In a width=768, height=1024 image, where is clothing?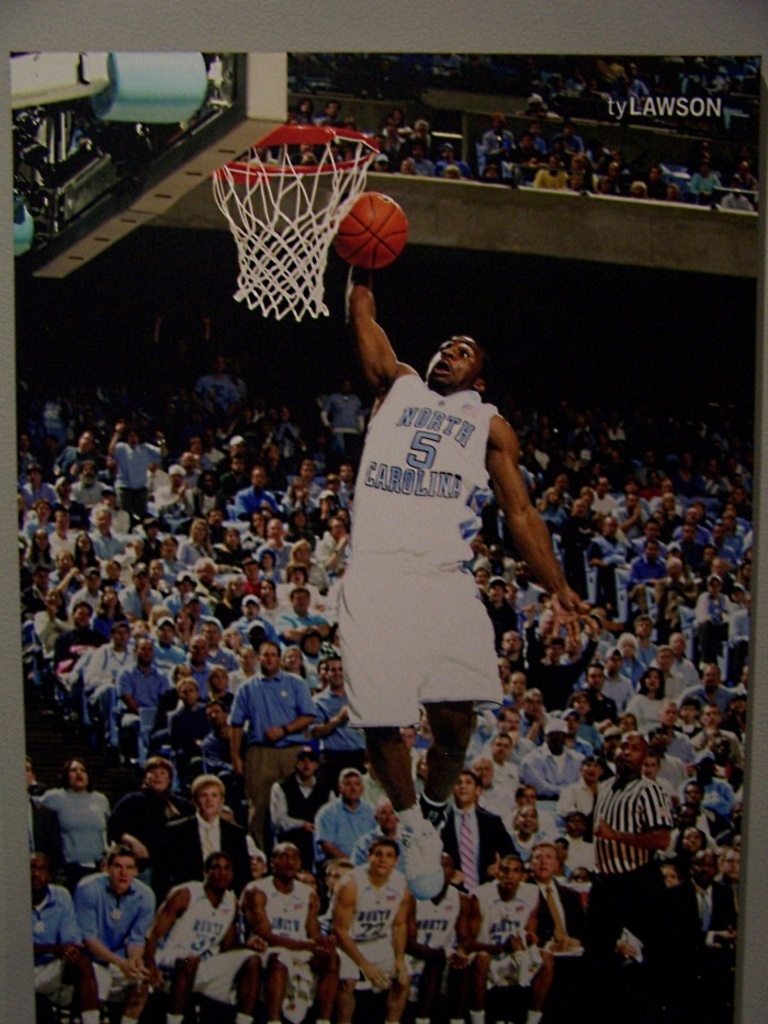
left=2, top=198, right=37, bottom=263.
